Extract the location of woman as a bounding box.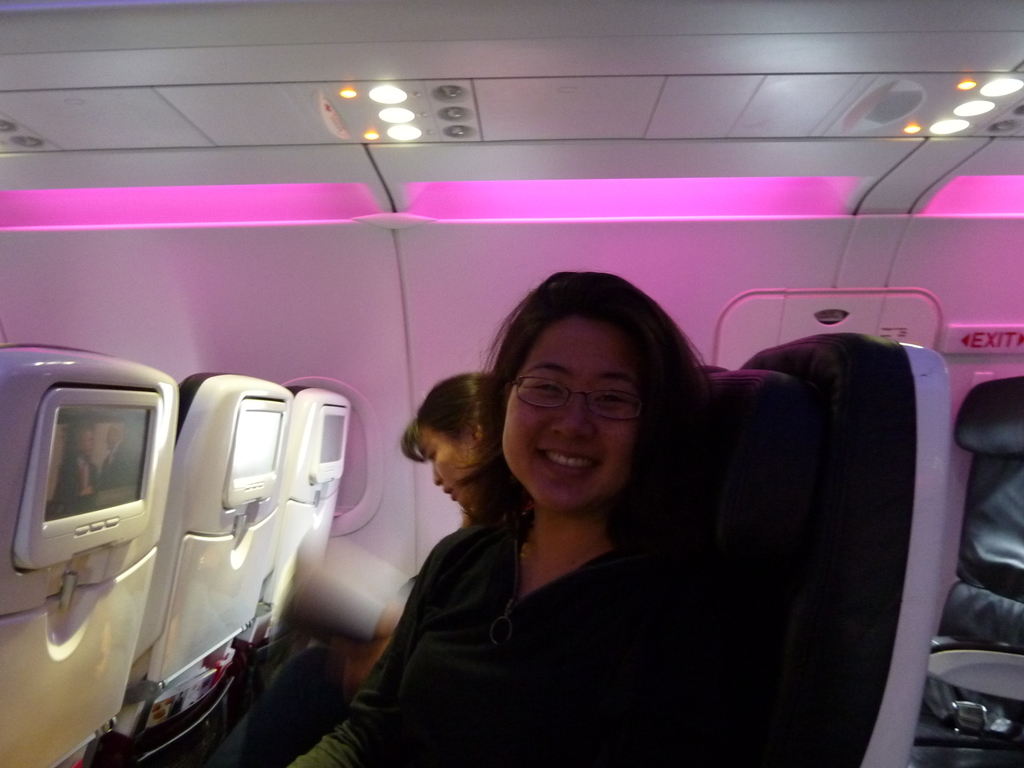
detection(381, 275, 763, 730).
